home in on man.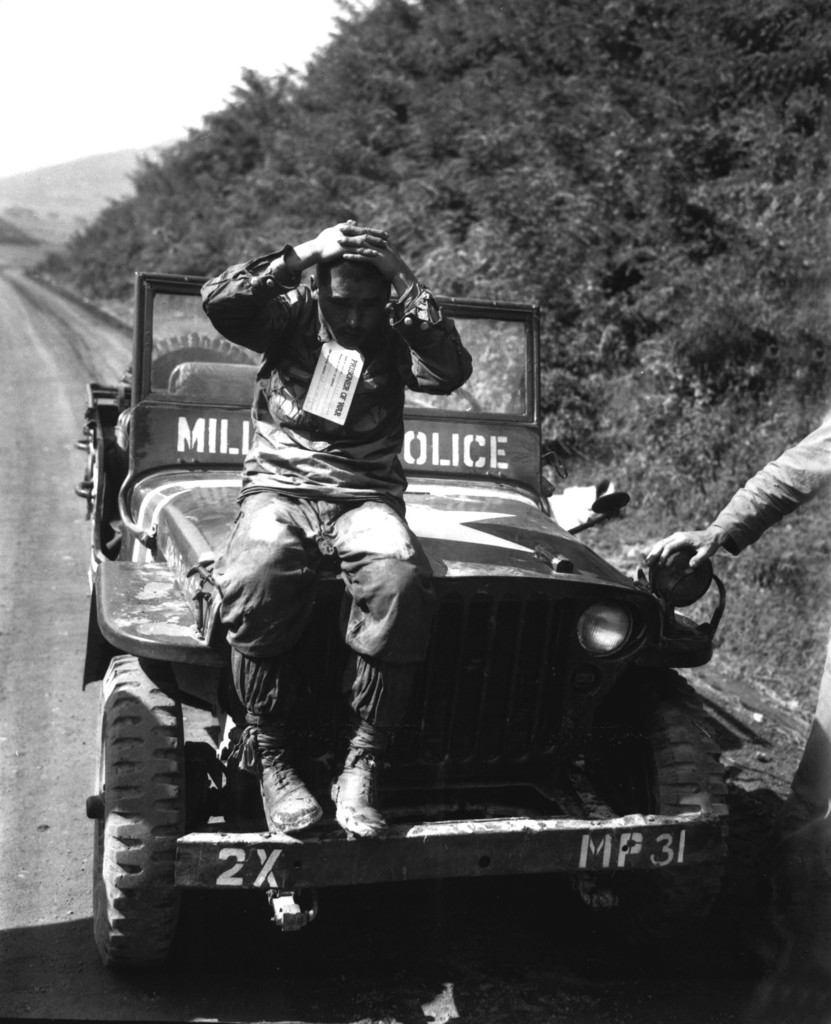
Homed in at left=635, top=413, right=830, bottom=845.
